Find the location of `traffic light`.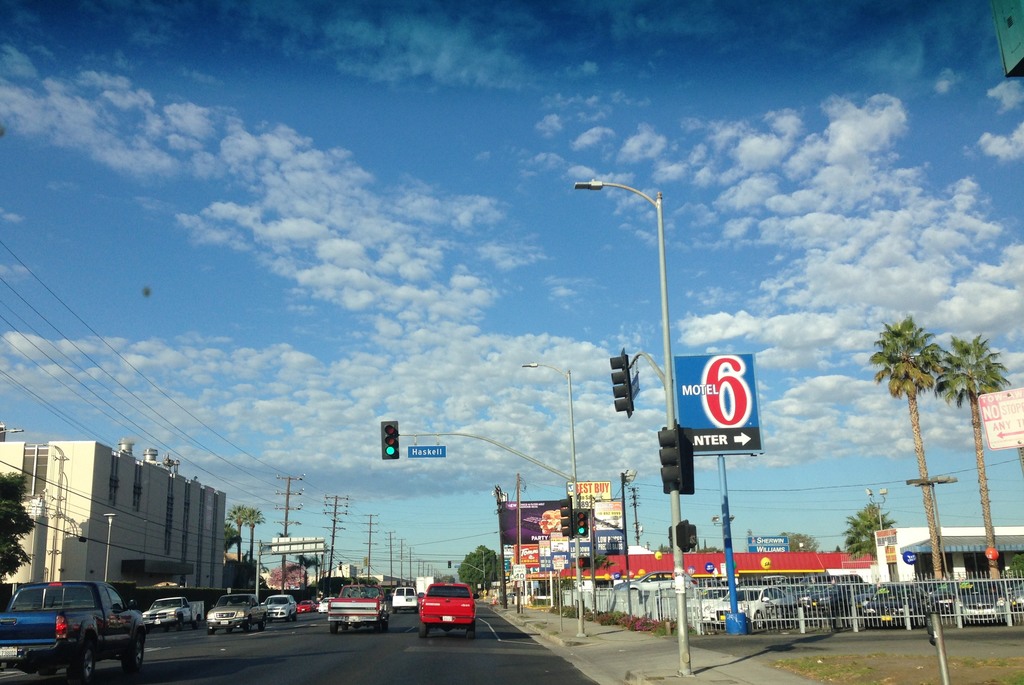
Location: l=657, t=424, r=682, b=489.
